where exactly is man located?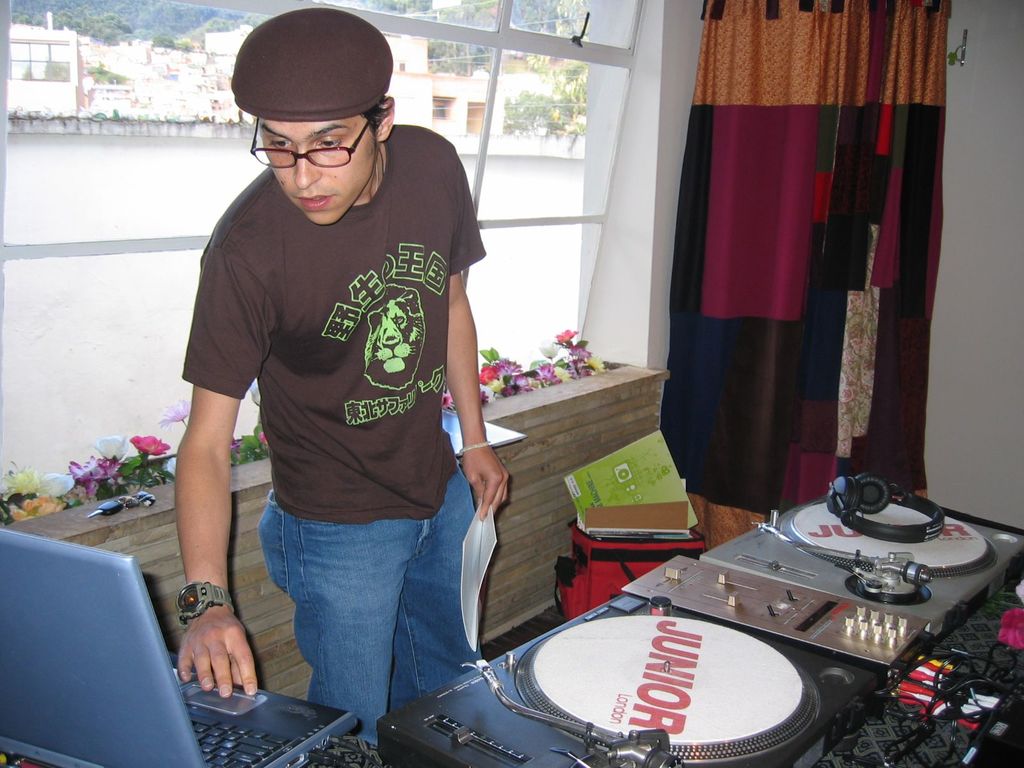
Its bounding box is l=166, t=6, r=513, b=751.
